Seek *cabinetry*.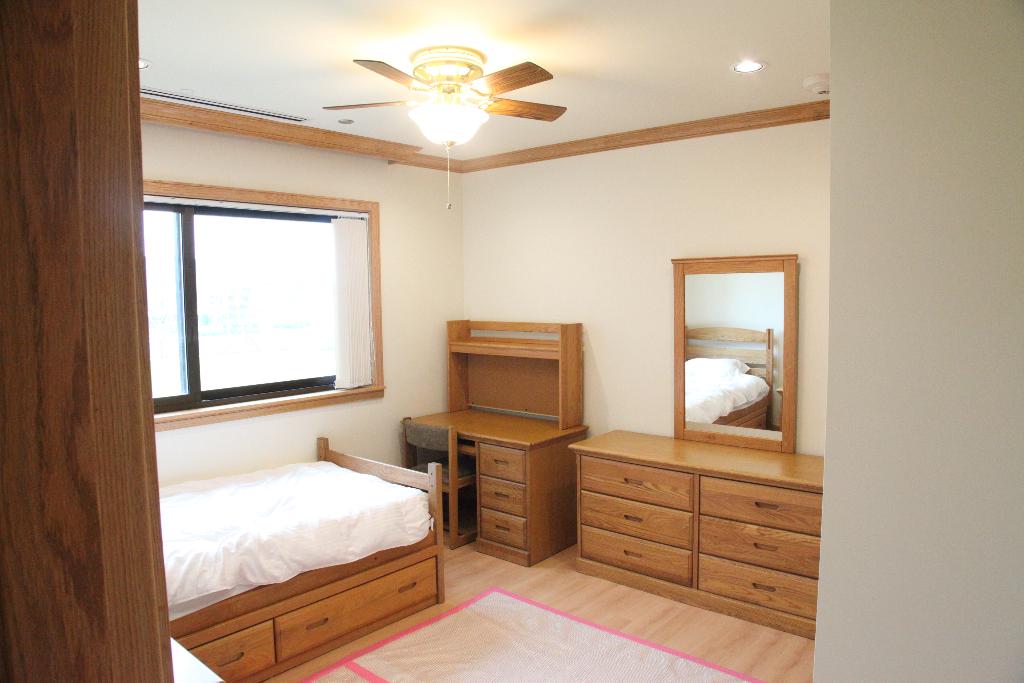
[479, 475, 522, 515].
